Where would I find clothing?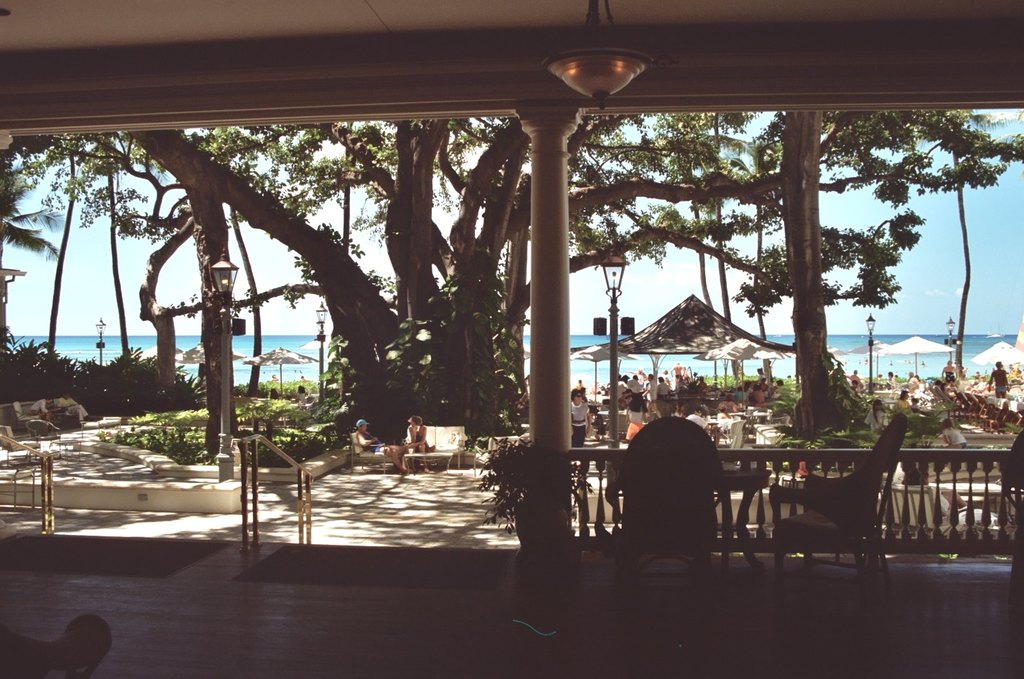
At box=[631, 379, 643, 396].
